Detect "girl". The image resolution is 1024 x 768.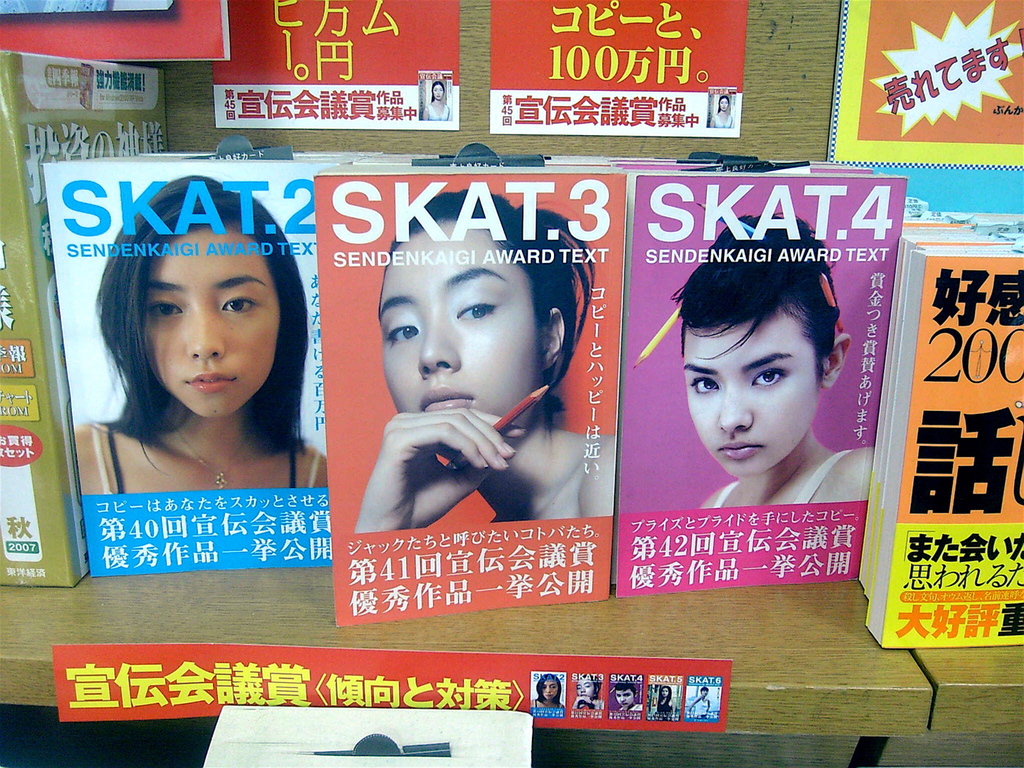
box=[570, 678, 603, 710].
